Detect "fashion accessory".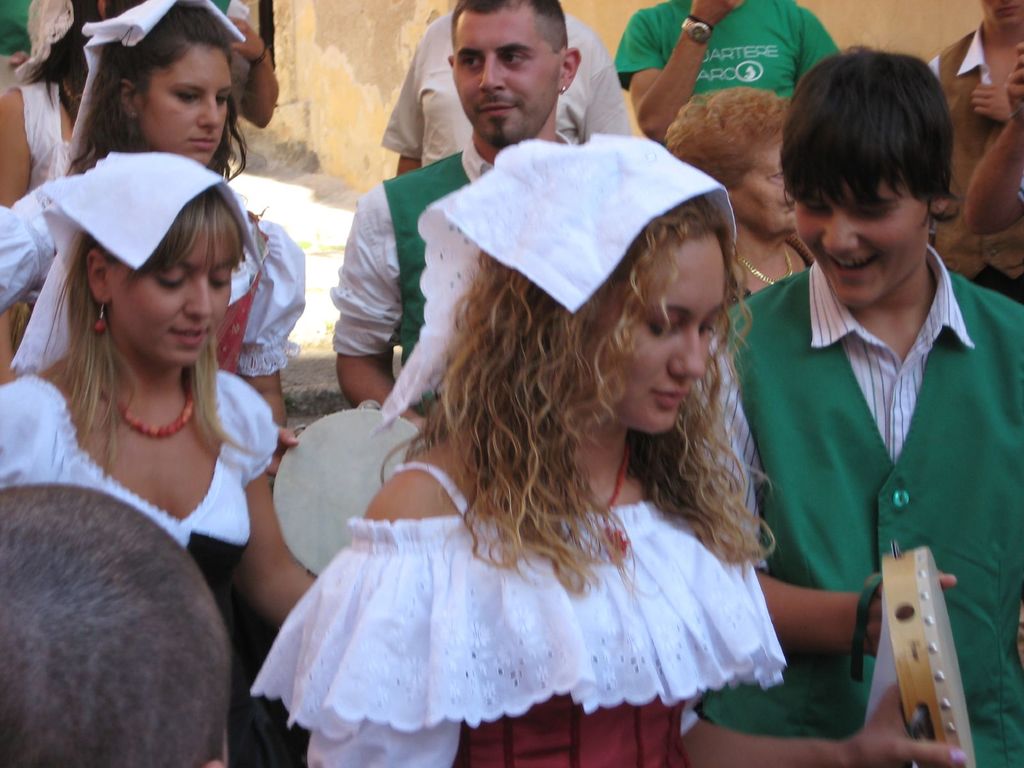
Detected at left=579, top=440, right=634, bottom=561.
